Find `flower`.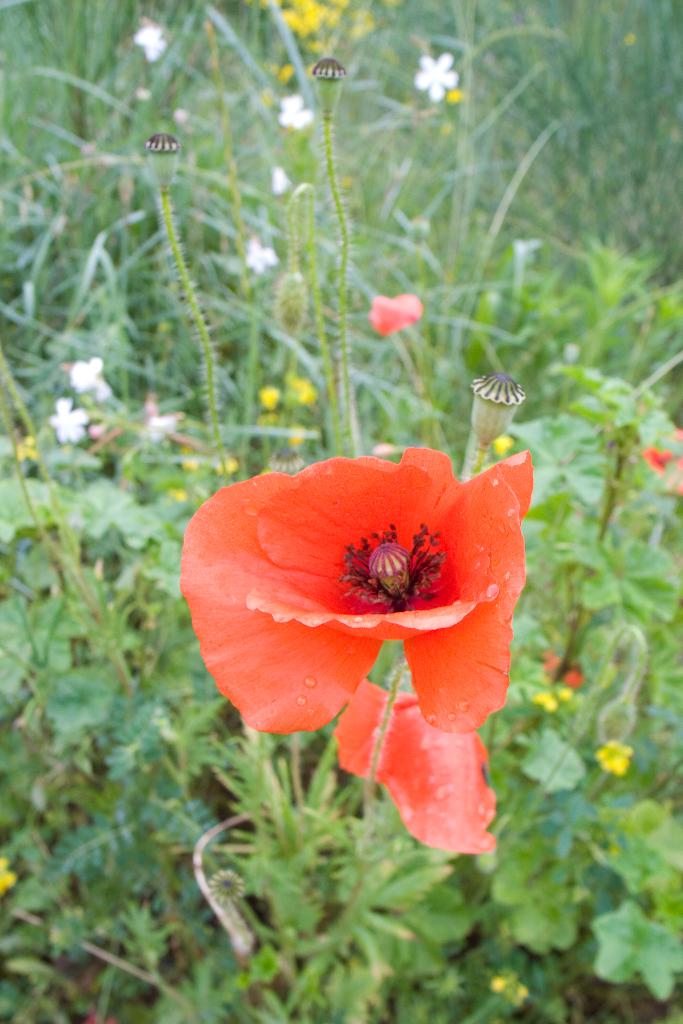
box(373, 288, 425, 340).
